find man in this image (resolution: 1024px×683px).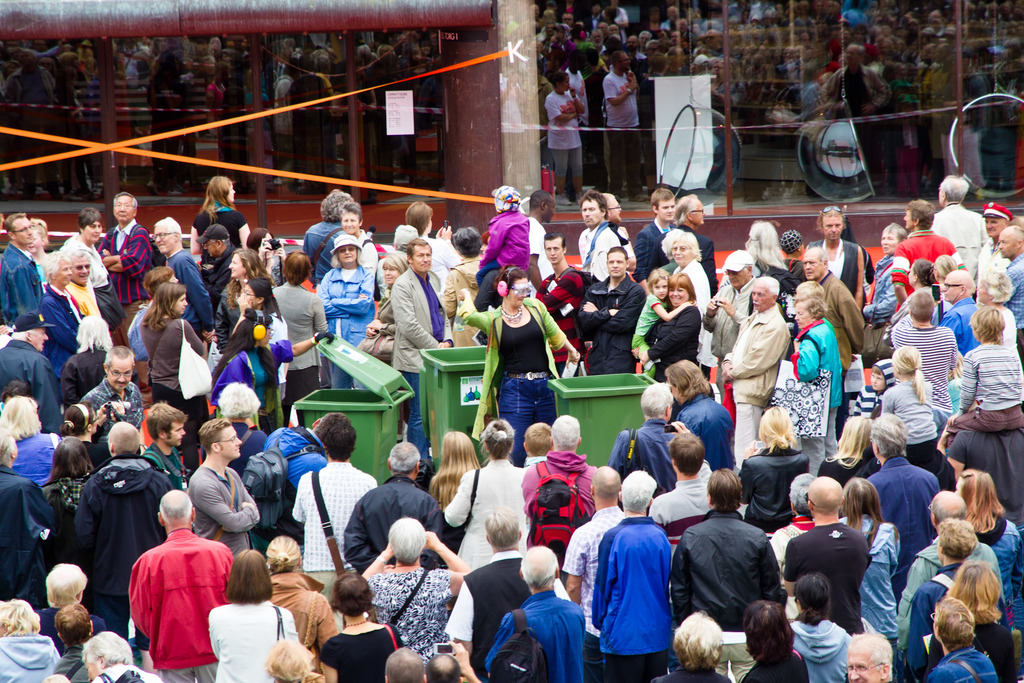
(x1=0, y1=212, x2=47, y2=316).
